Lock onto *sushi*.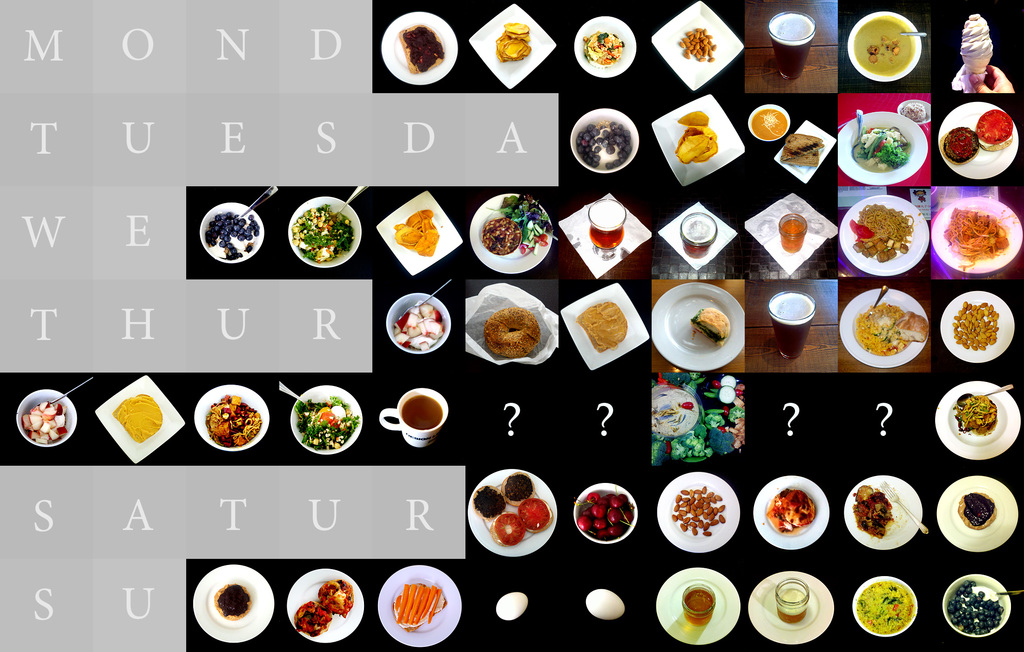
Locked: x1=938, y1=126, x2=981, y2=164.
